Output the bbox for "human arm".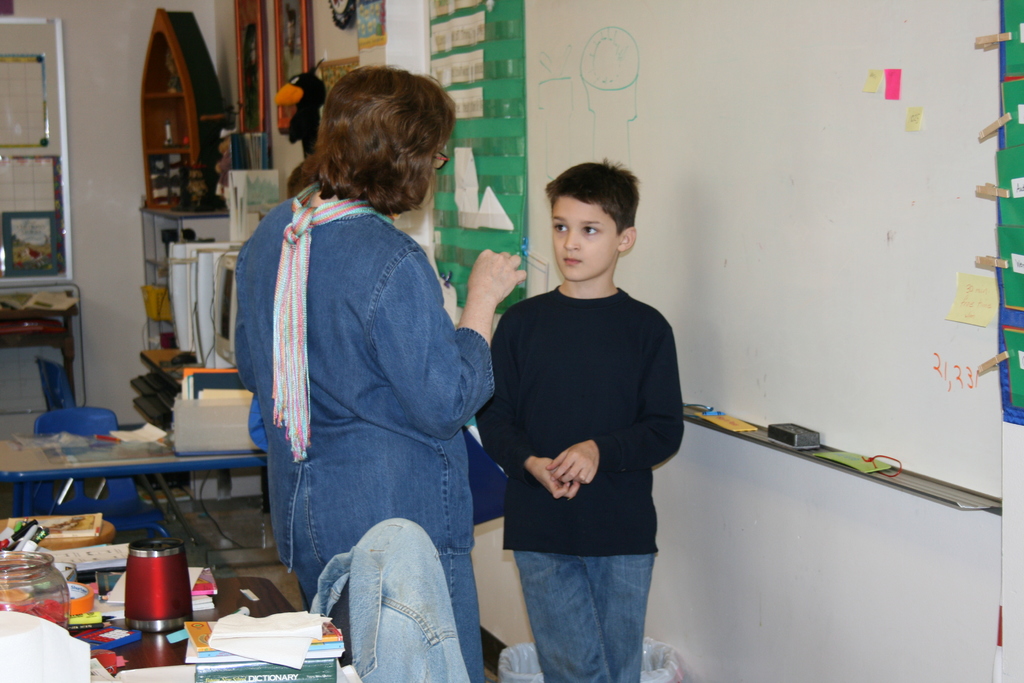
box=[239, 341, 268, 420].
